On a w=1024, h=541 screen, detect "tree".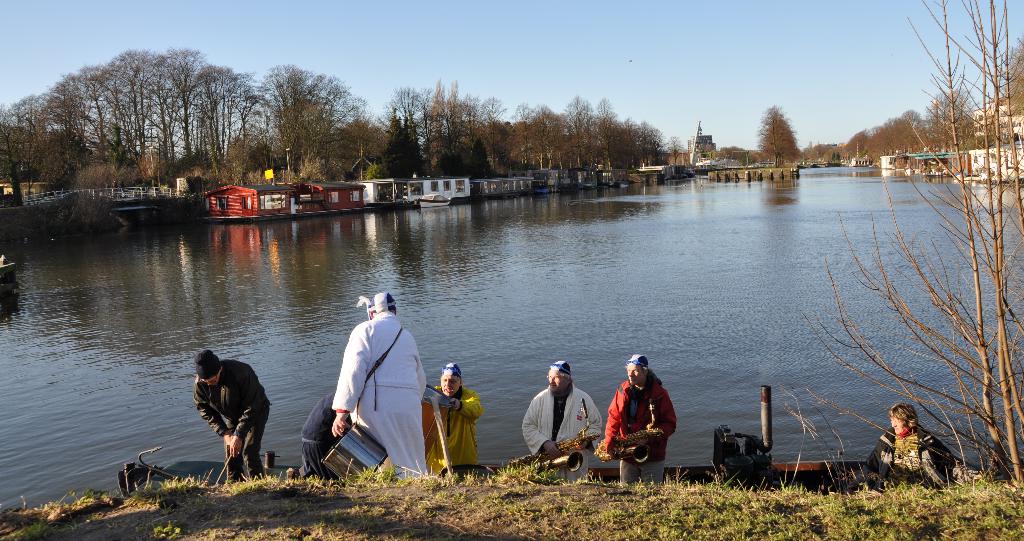
x1=840 y1=126 x2=872 y2=157.
